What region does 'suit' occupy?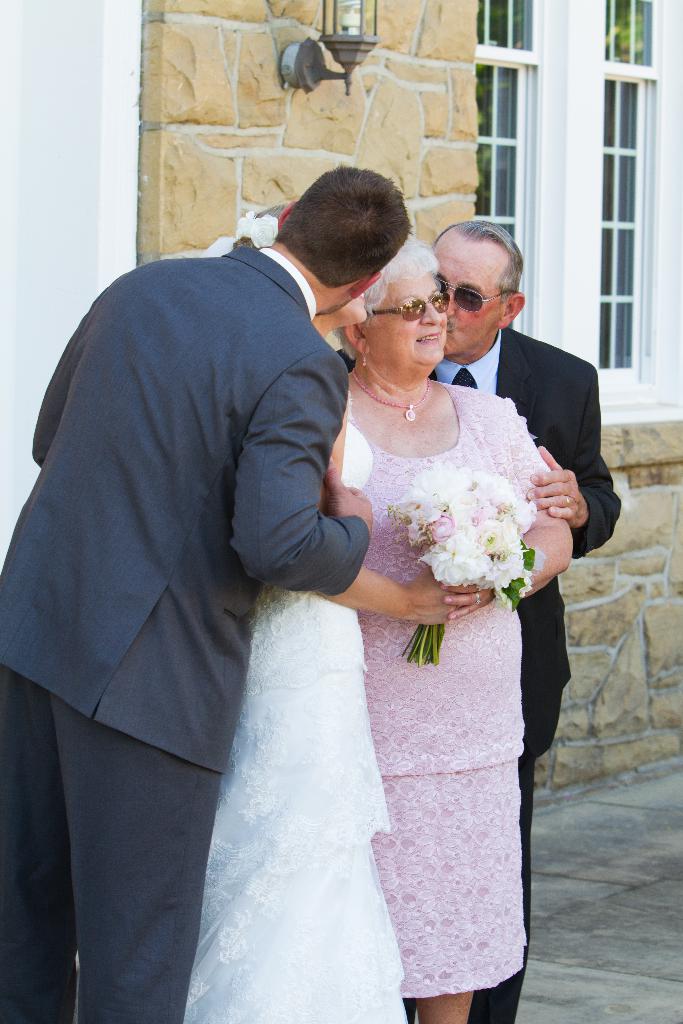
x1=422 y1=326 x2=611 y2=1023.
